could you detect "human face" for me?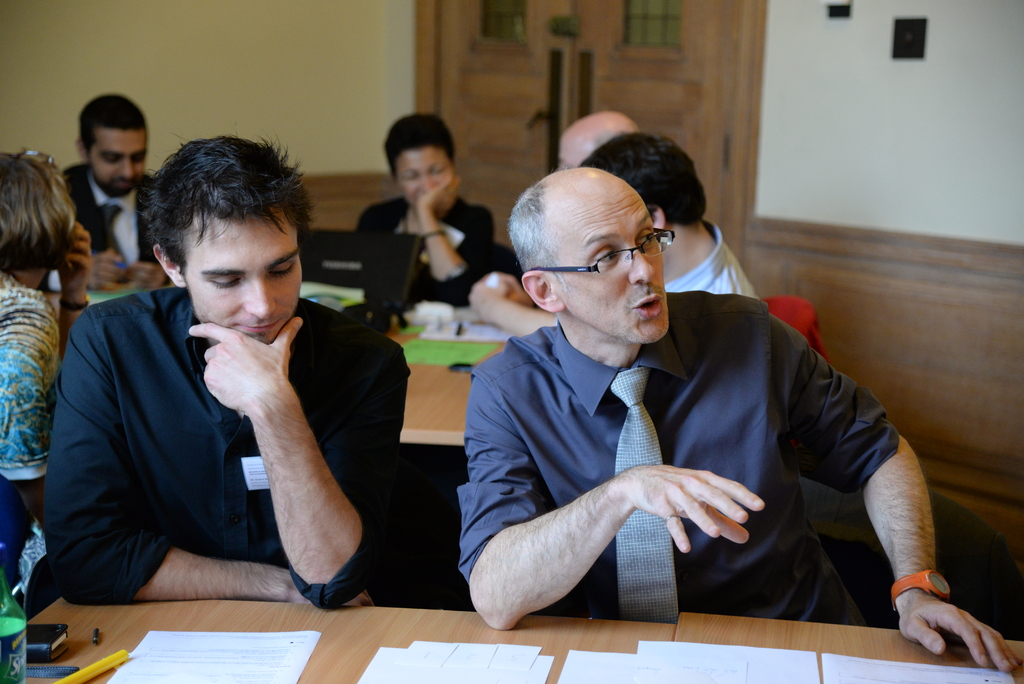
Detection result: (left=399, top=152, right=451, bottom=204).
